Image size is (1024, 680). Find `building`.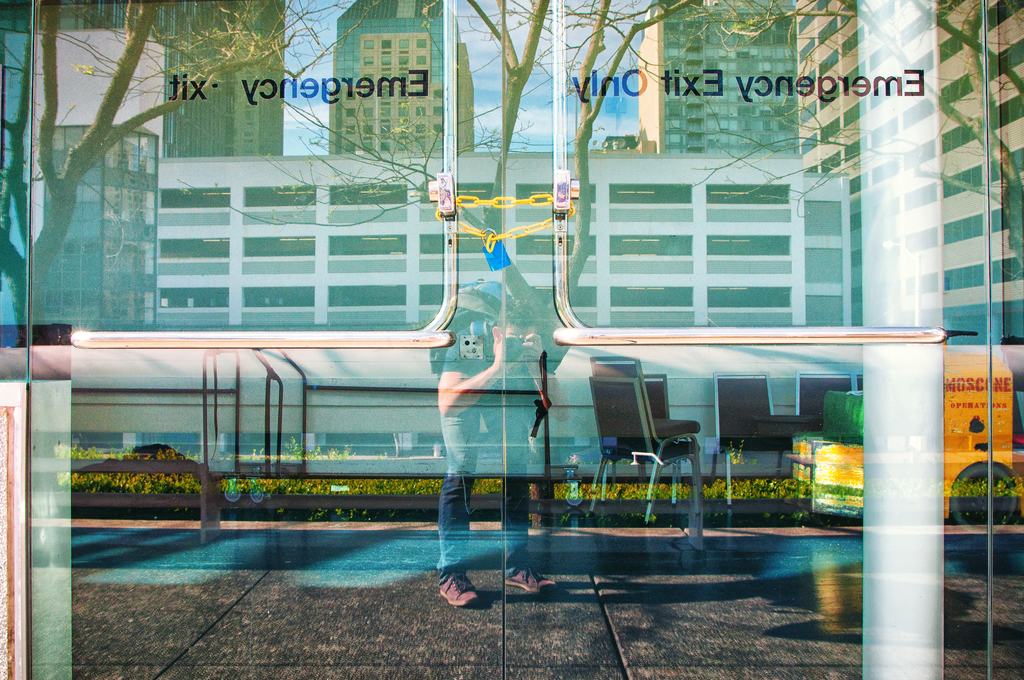
146,160,849,327.
